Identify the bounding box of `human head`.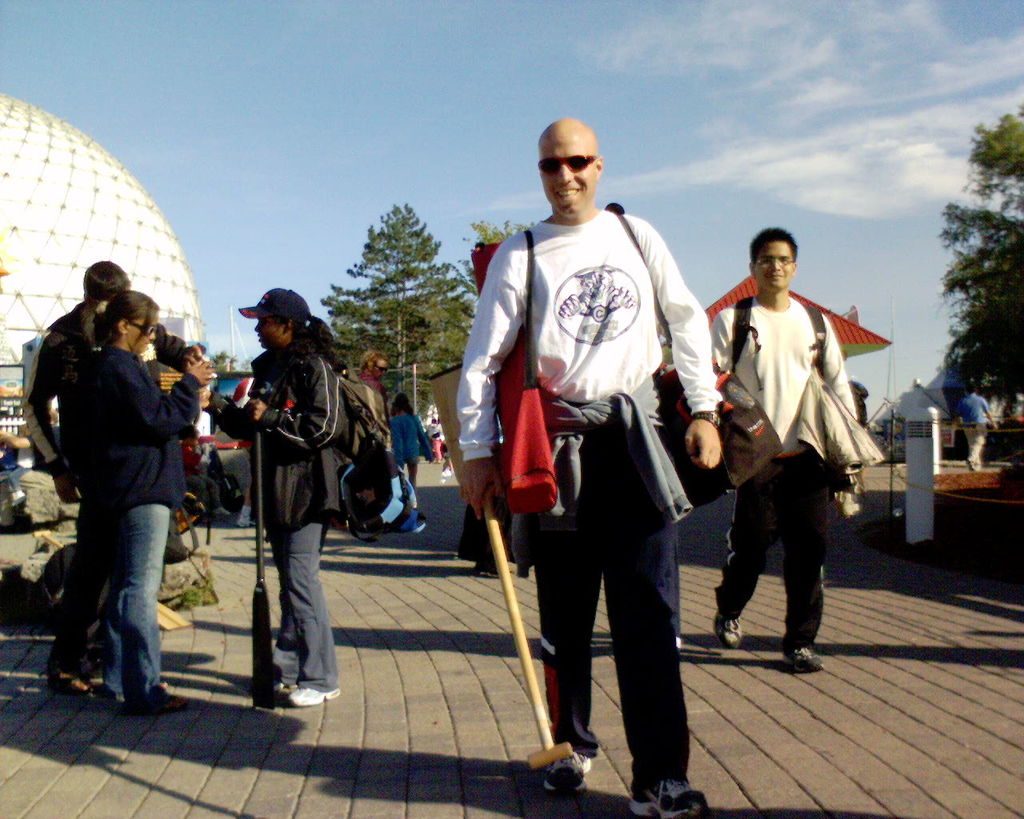
x1=352 y1=348 x2=387 y2=384.
